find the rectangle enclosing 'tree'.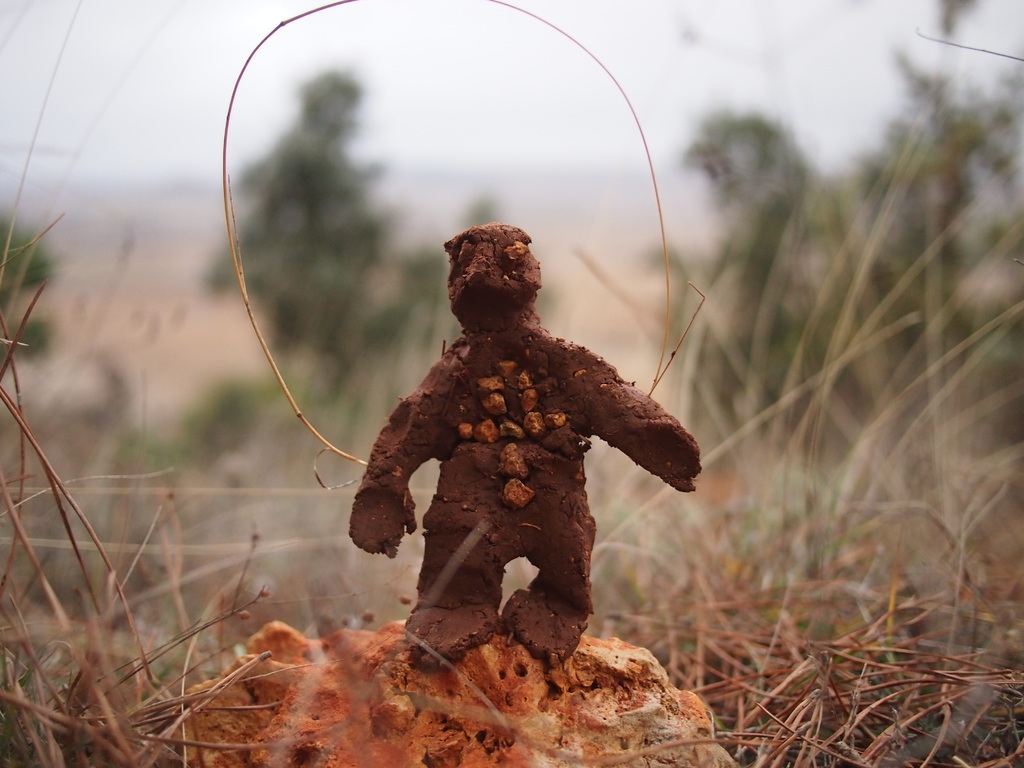
bbox(660, 101, 994, 477).
